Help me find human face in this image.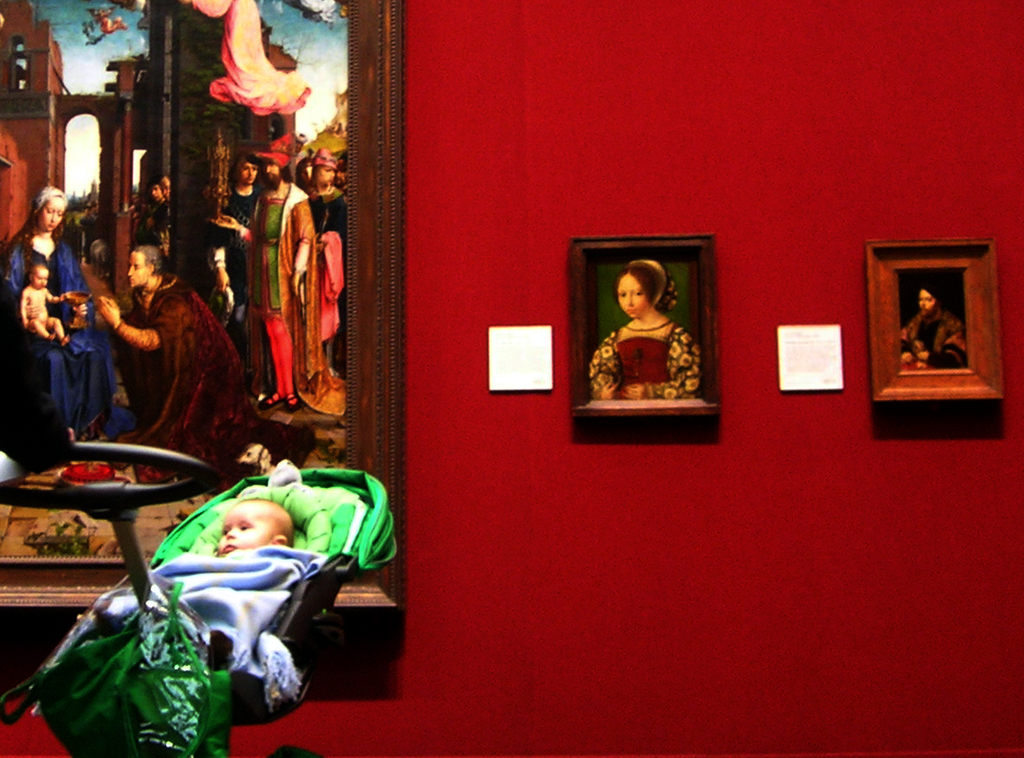
Found it: x1=615 y1=272 x2=649 y2=319.
